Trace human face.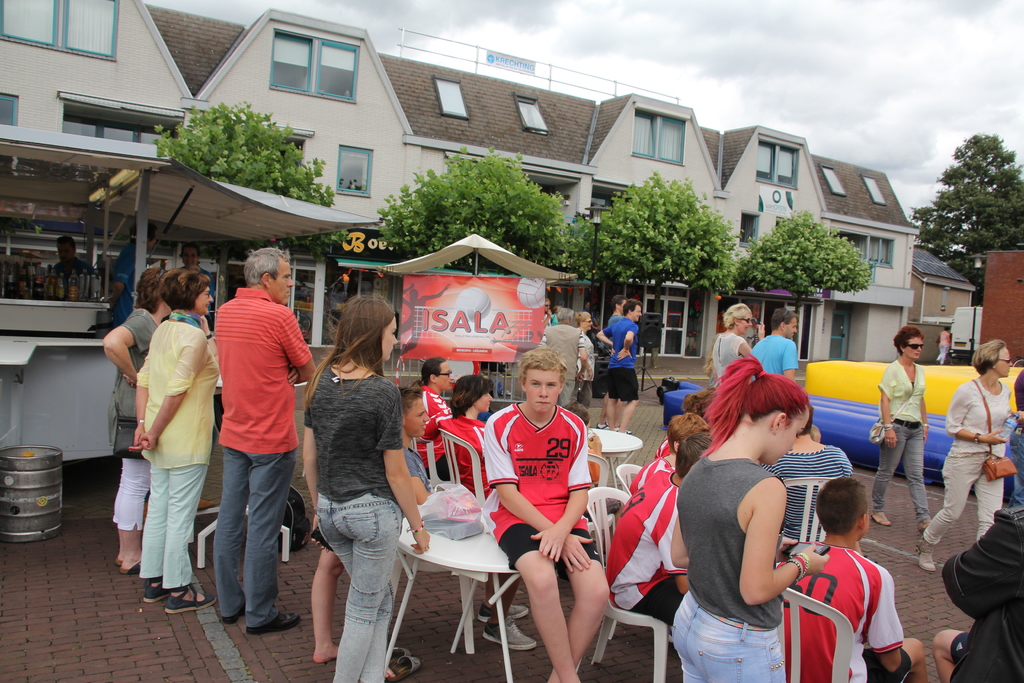
Traced to Rect(738, 312, 753, 336).
